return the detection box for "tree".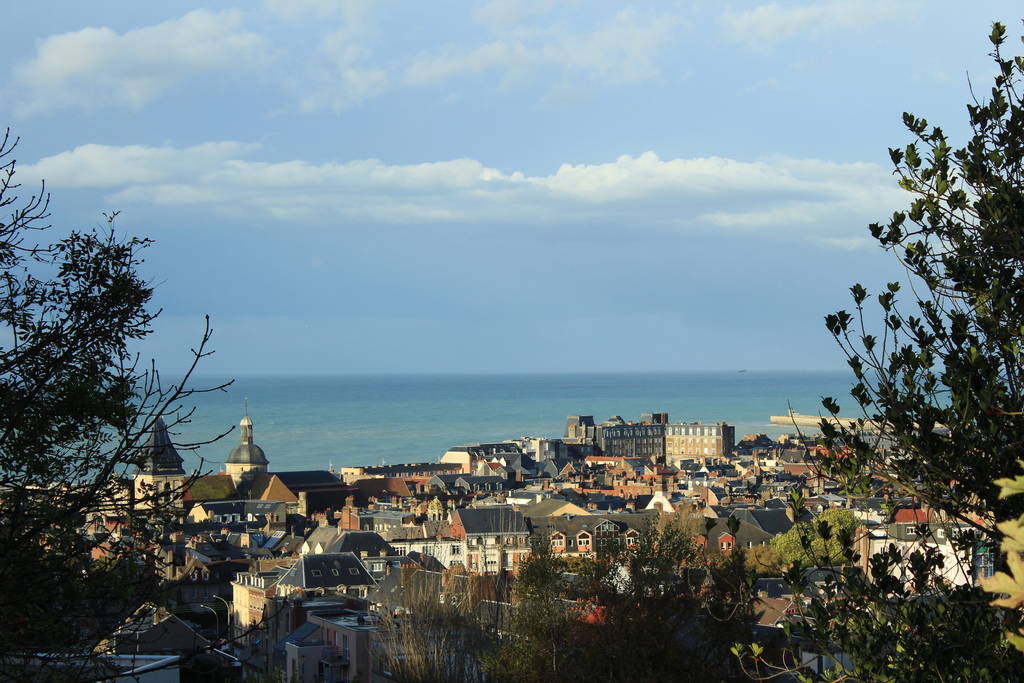
l=677, t=20, r=1023, b=682.
